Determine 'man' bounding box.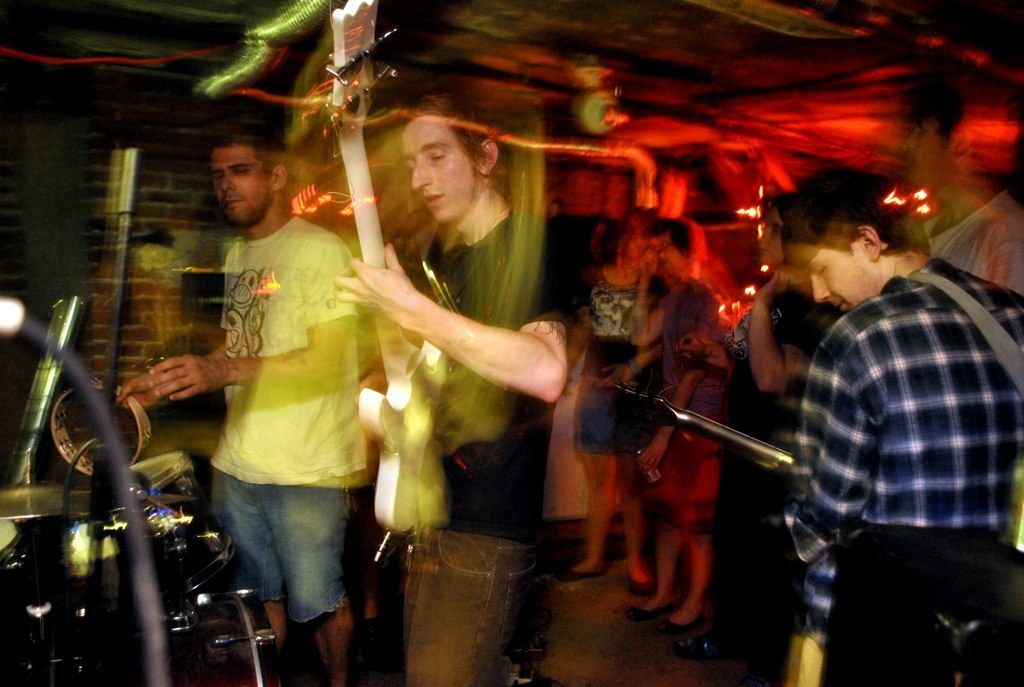
Determined: Rect(333, 97, 570, 686).
